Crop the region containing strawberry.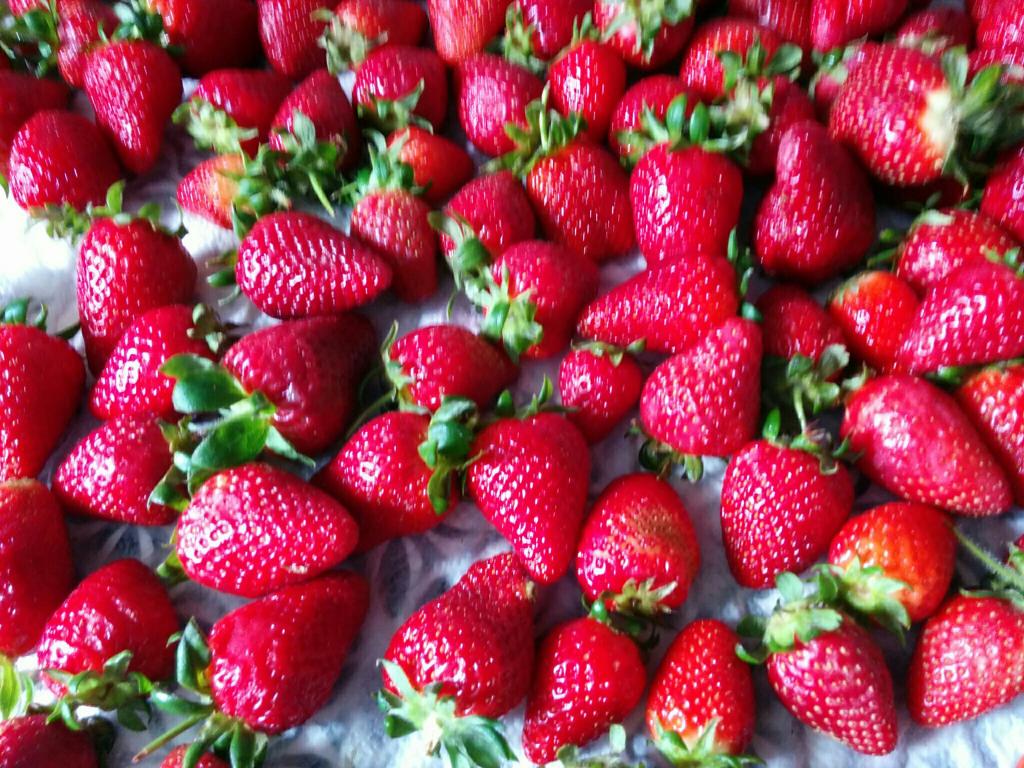
Crop region: x1=270, y1=60, x2=360, y2=218.
